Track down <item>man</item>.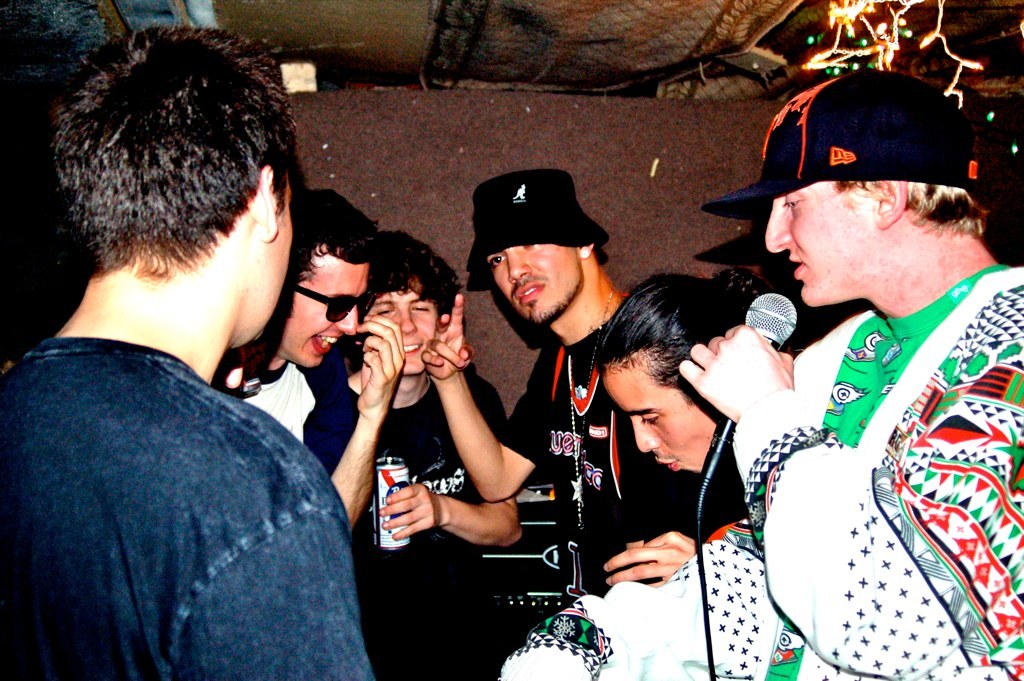
Tracked to l=599, t=272, r=776, b=590.
